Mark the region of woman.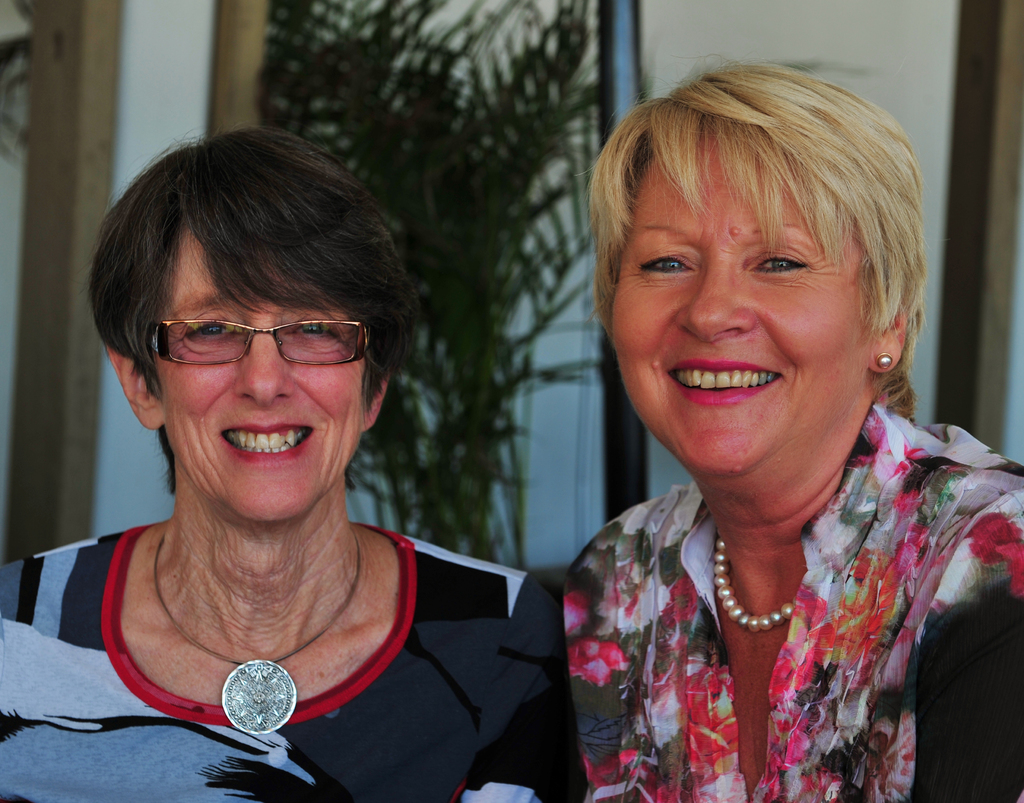
Region: BBox(26, 124, 545, 784).
